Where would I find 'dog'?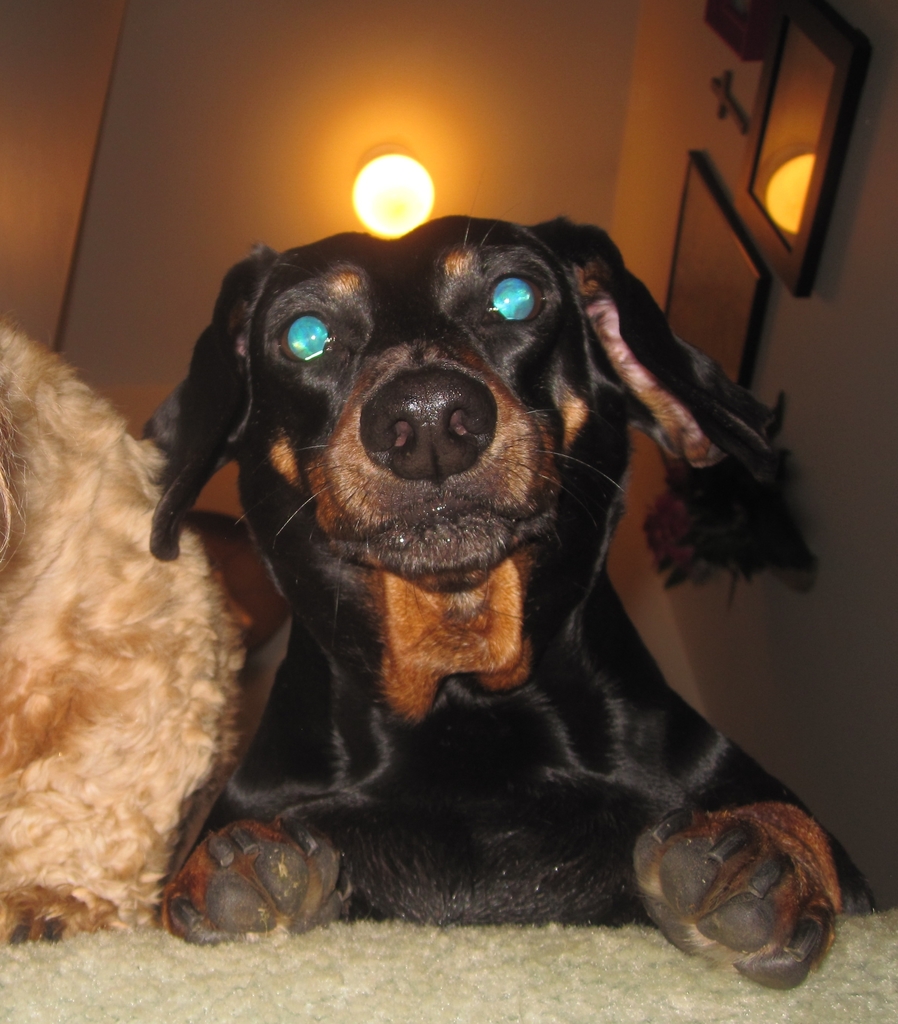
At (0, 332, 252, 944).
